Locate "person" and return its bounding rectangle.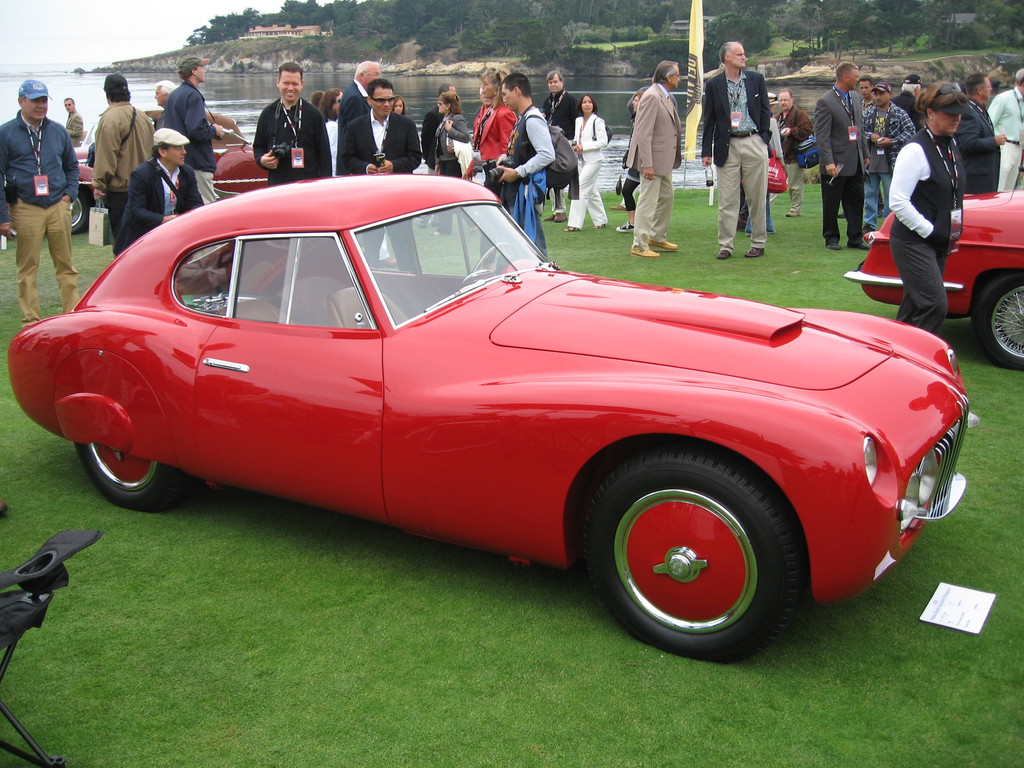
box(856, 68, 877, 138).
